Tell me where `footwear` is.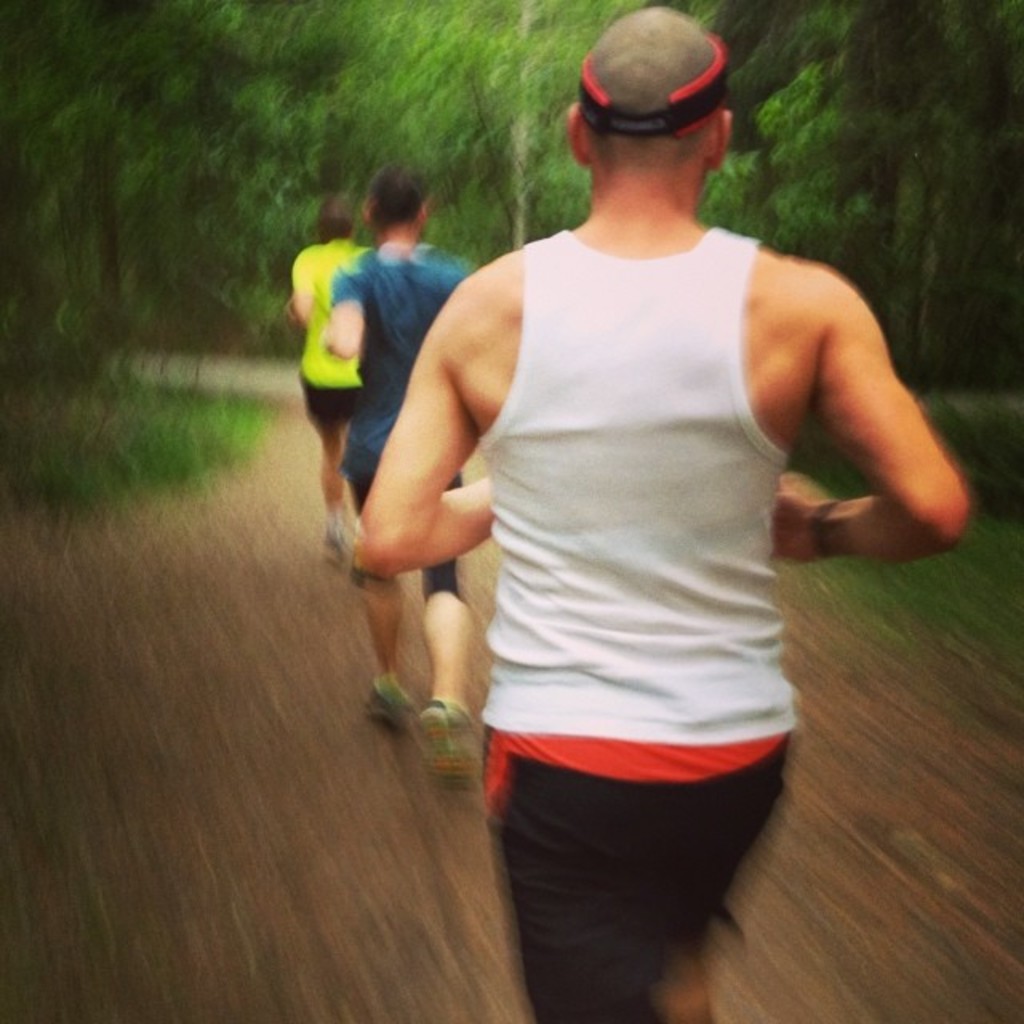
`footwear` is at pyautogui.locateOnScreen(368, 664, 430, 733).
